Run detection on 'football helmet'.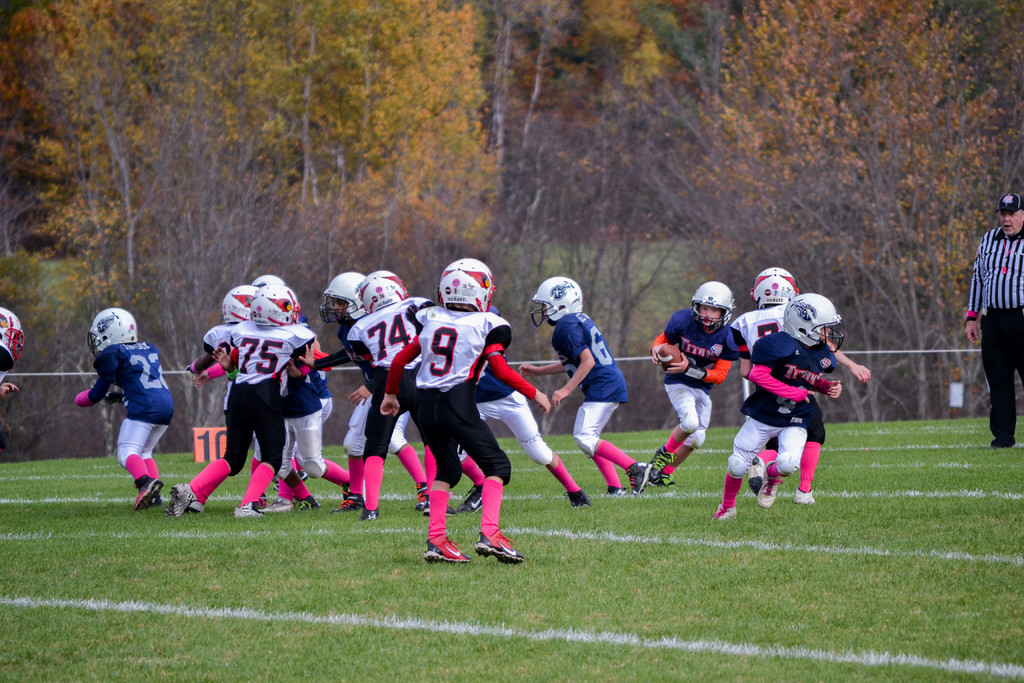
Result: [left=524, top=276, right=584, bottom=332].
